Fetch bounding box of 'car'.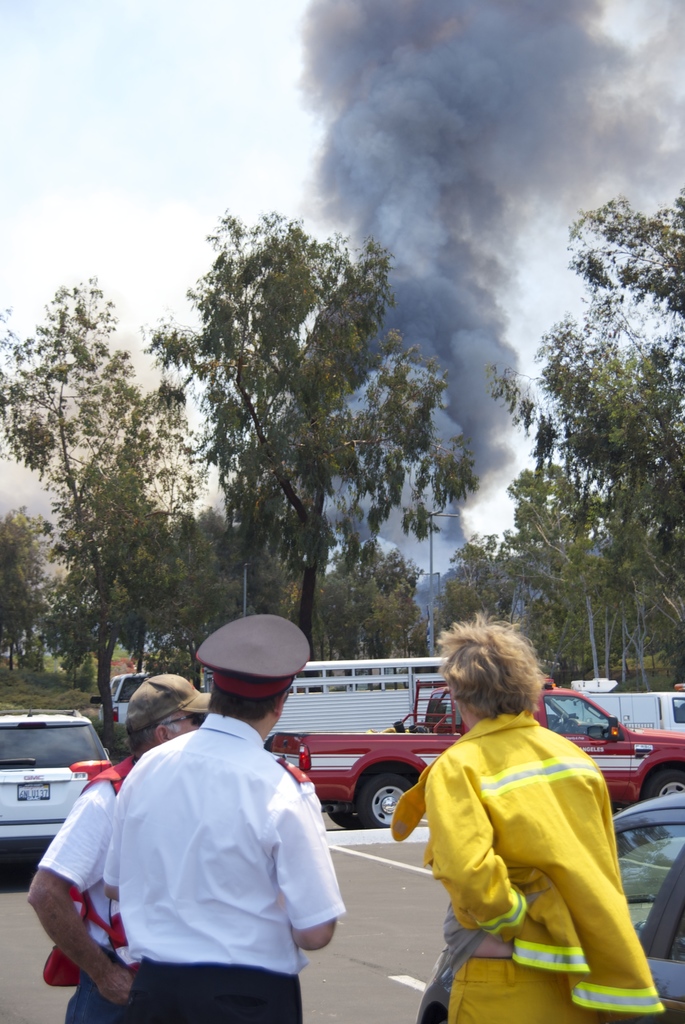
Bbox: l=418, t=792, r=684, b=1023.
